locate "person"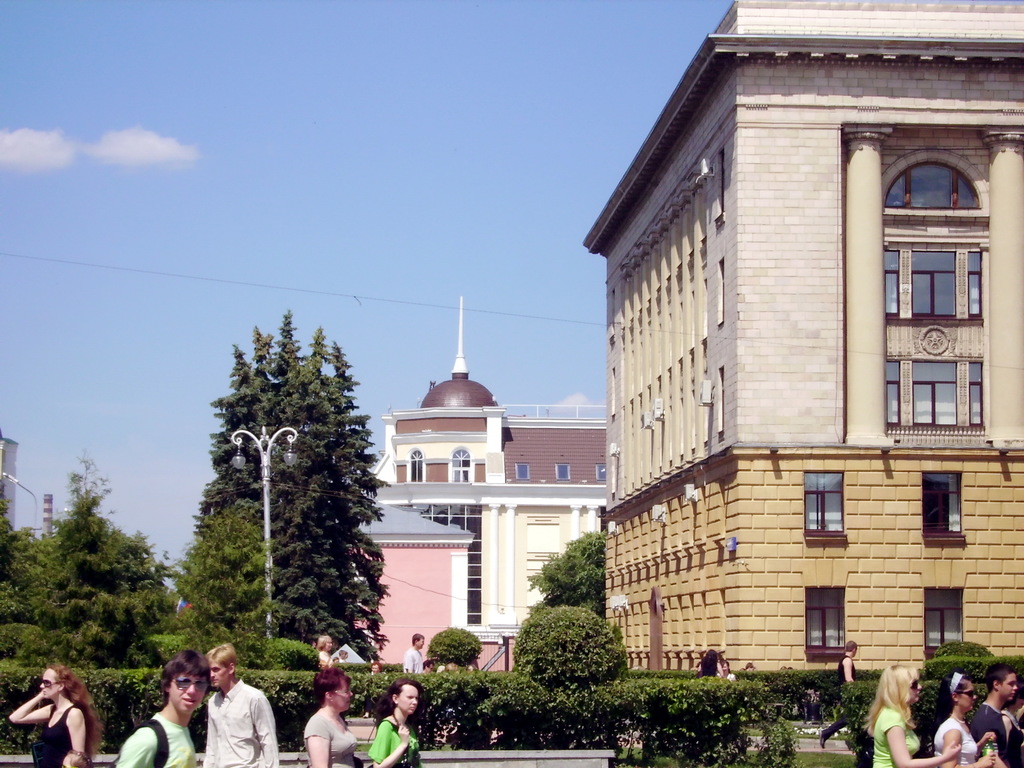
pyautogui.locateOnScreen(305, 669, 365, 767)
